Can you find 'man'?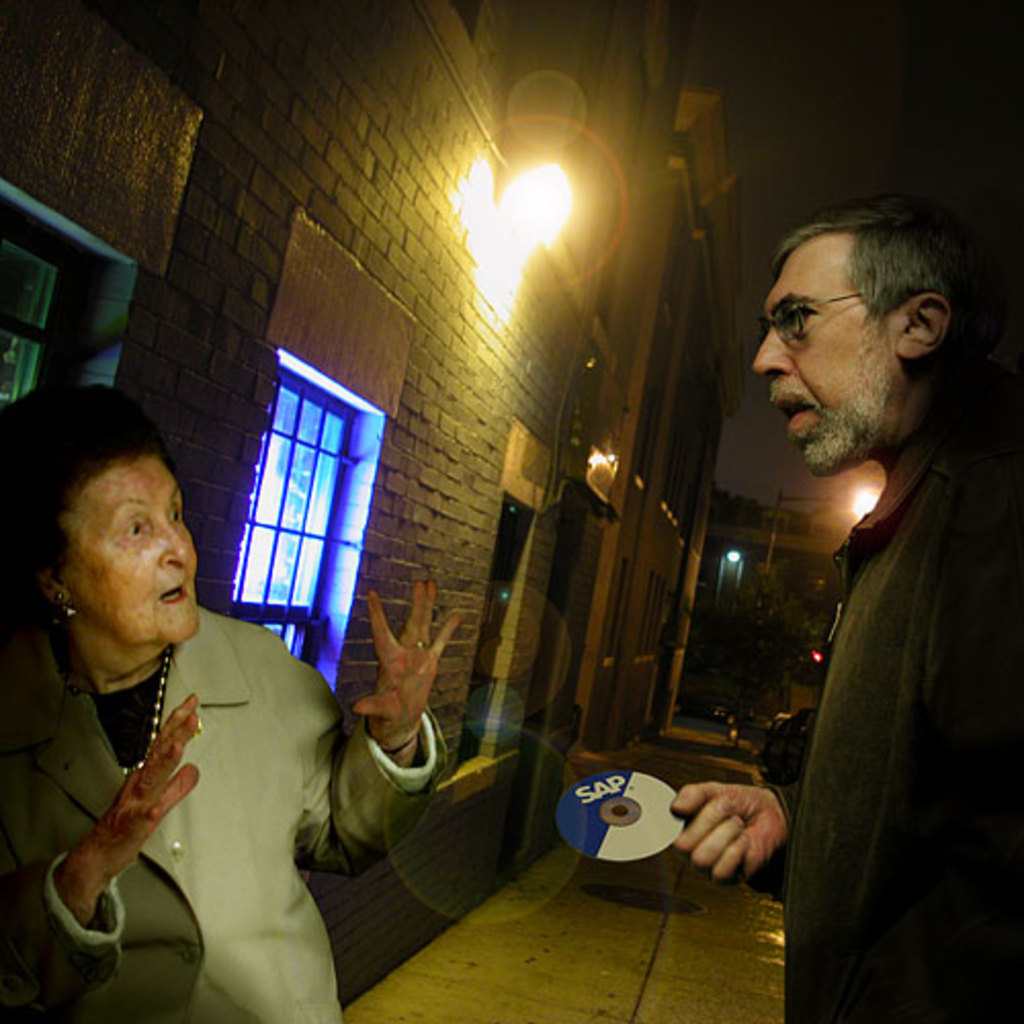
Yes, bounding box: [left=659, top=190, right=1022, bottom=1022].
